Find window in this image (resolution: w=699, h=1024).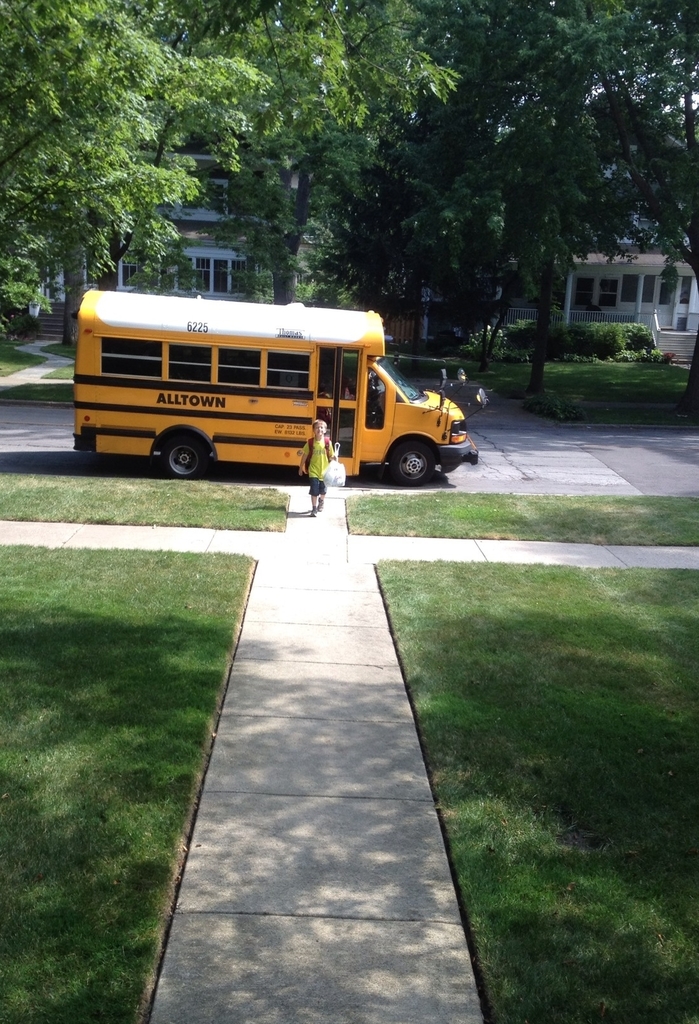
l=675, t=278, r=696, b=307.
